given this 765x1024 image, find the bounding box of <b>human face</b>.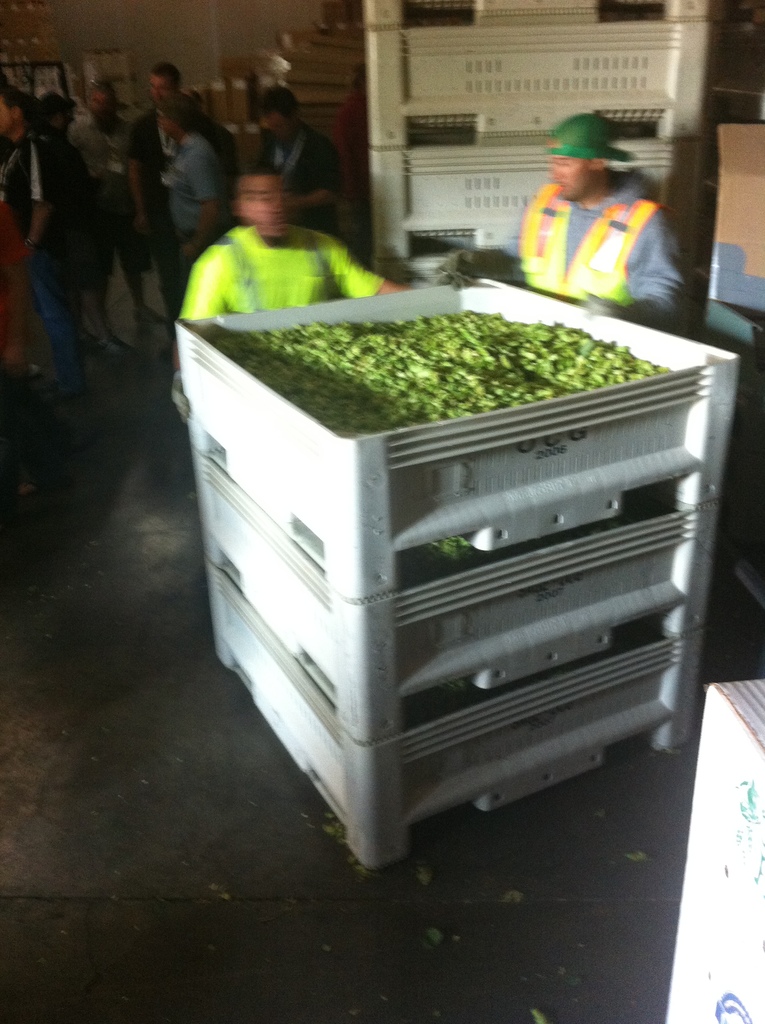
Rect(238, 170, 305, 237).
